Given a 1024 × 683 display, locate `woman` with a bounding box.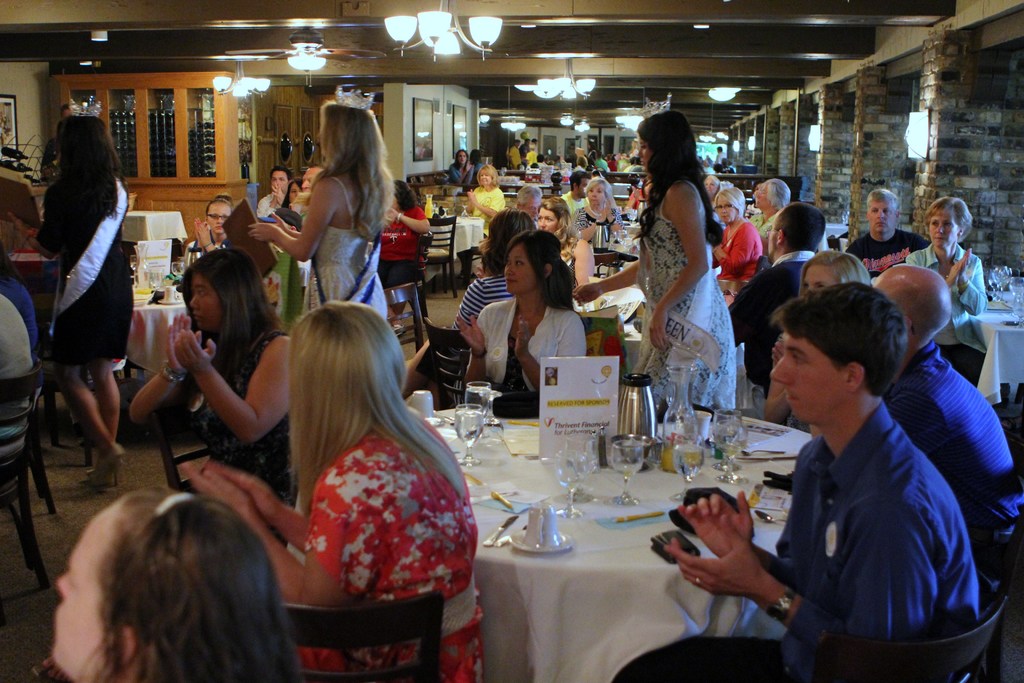
Located: [left=450, top=148, right=477, bottom=191].
